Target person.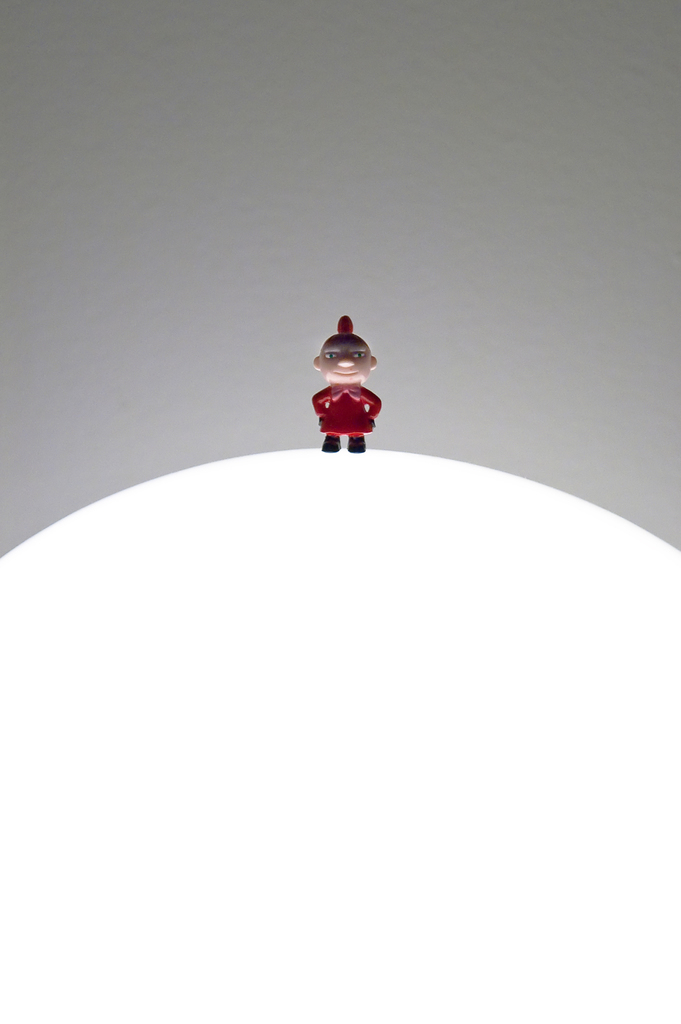
Target region: BBox(306, 313, 380, 456).
